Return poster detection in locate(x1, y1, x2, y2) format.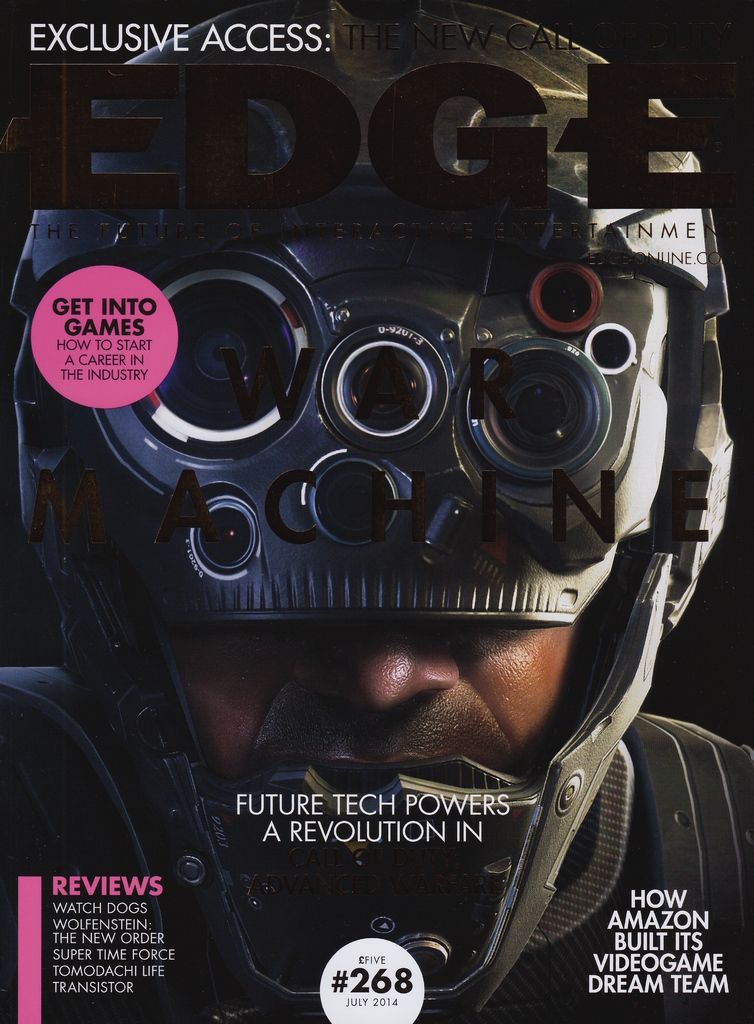
locate(0, 0, 753, 1023).
